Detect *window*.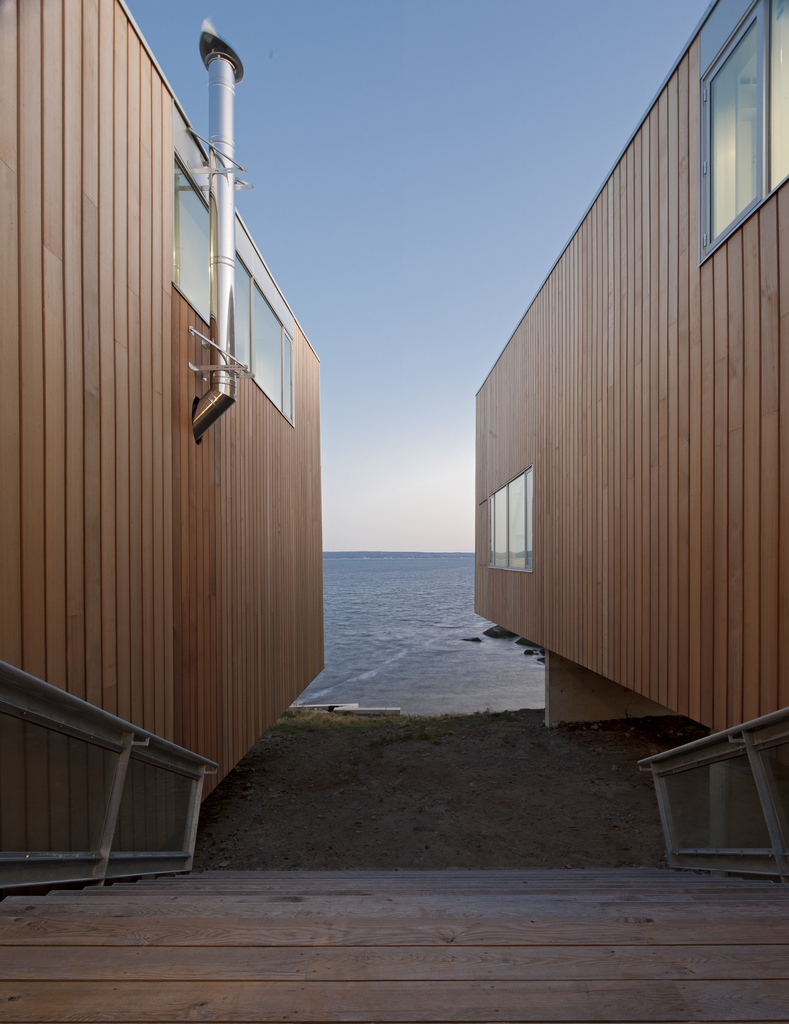
Detected at box=[694, 0, 788, 262].
